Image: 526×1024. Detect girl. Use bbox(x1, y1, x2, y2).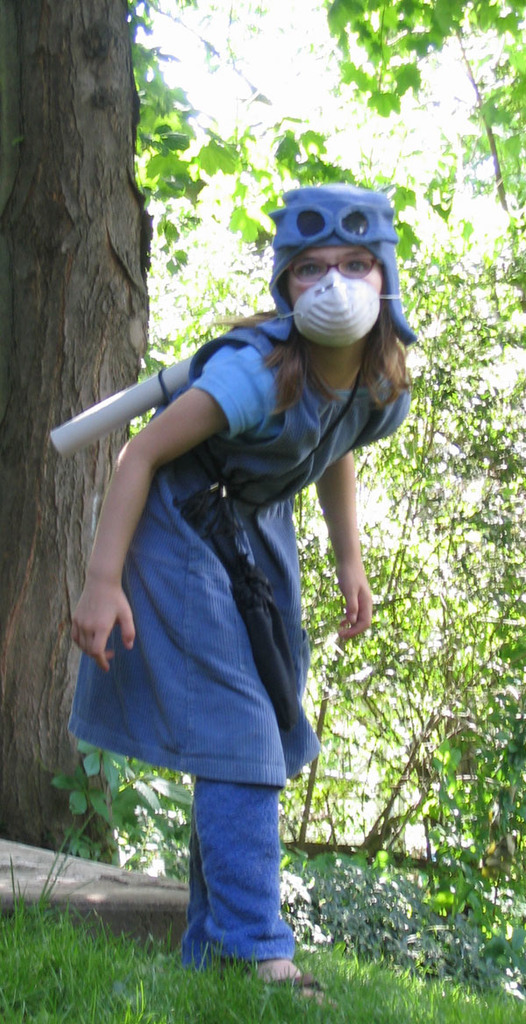
bbox(61, 192, 428, 1006).
